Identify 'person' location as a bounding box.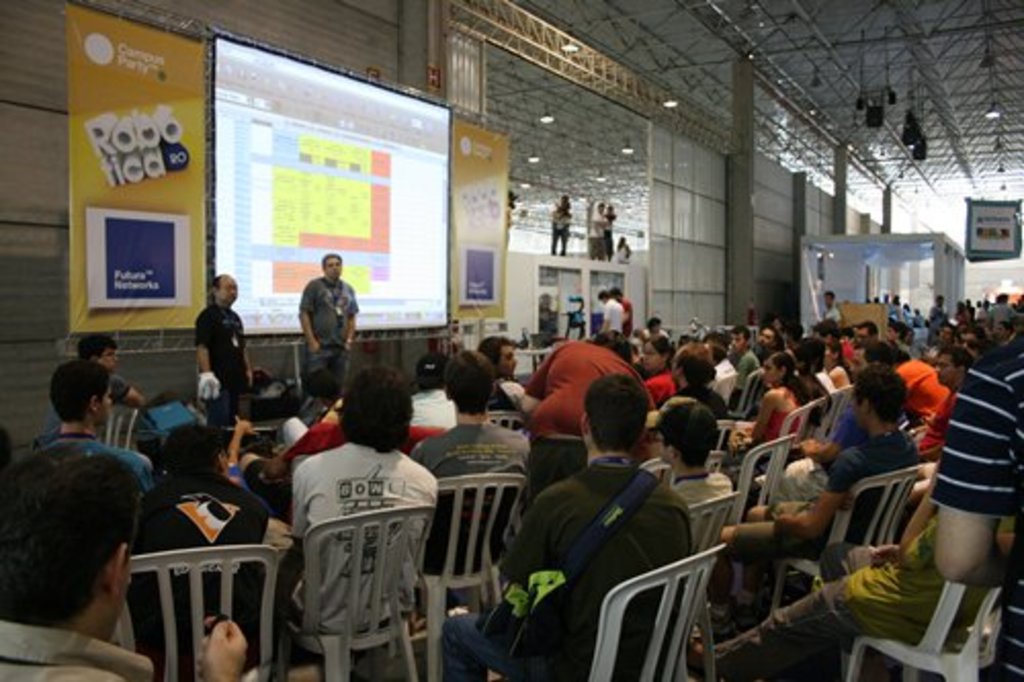
BBox(655, 395, 735, 518).
